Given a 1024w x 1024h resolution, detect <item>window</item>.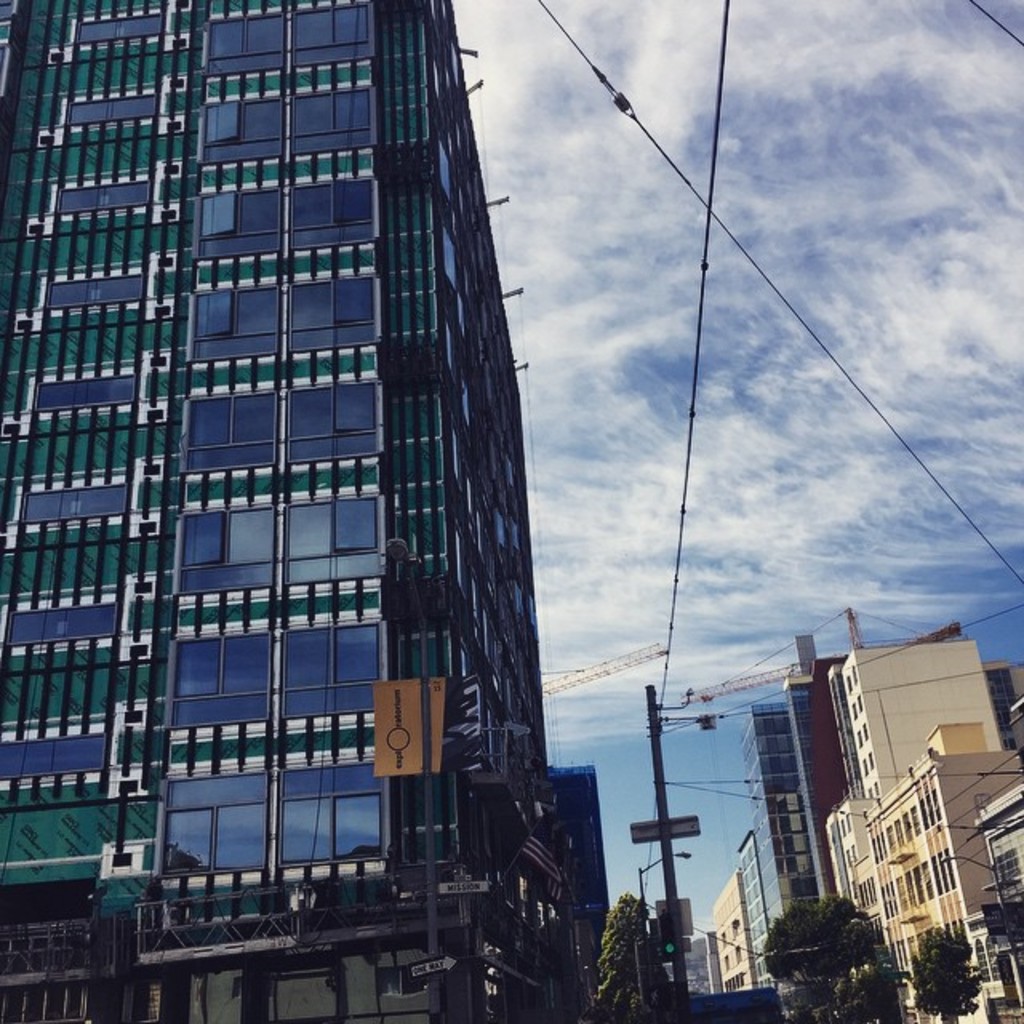
59 176 150 214.
